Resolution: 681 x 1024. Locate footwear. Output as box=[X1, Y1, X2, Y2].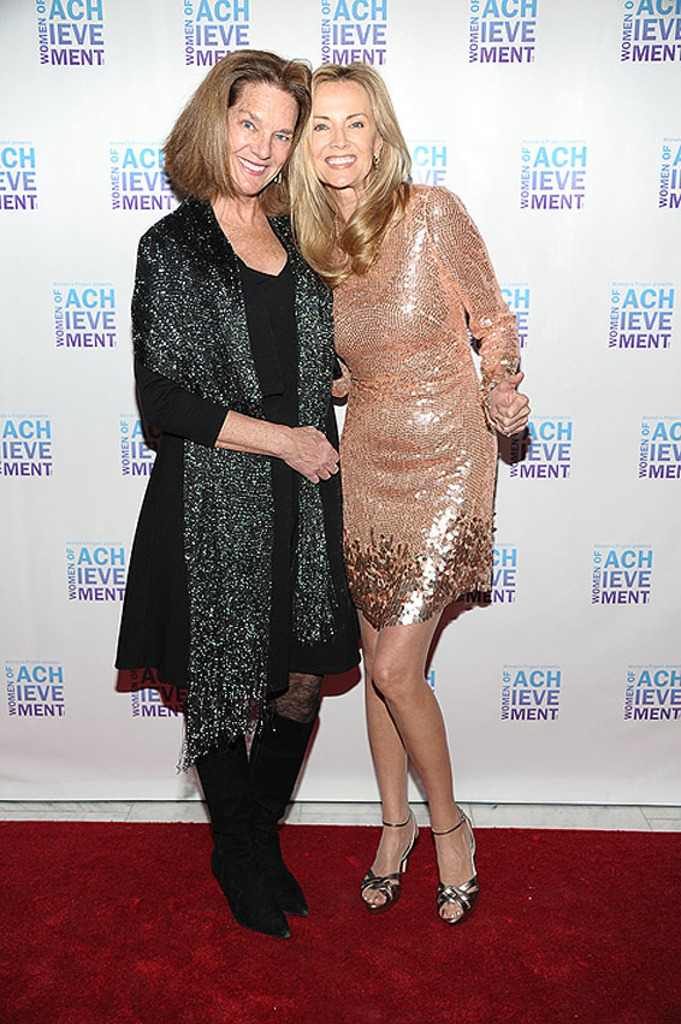
box=[260, 841, 312, 919].
